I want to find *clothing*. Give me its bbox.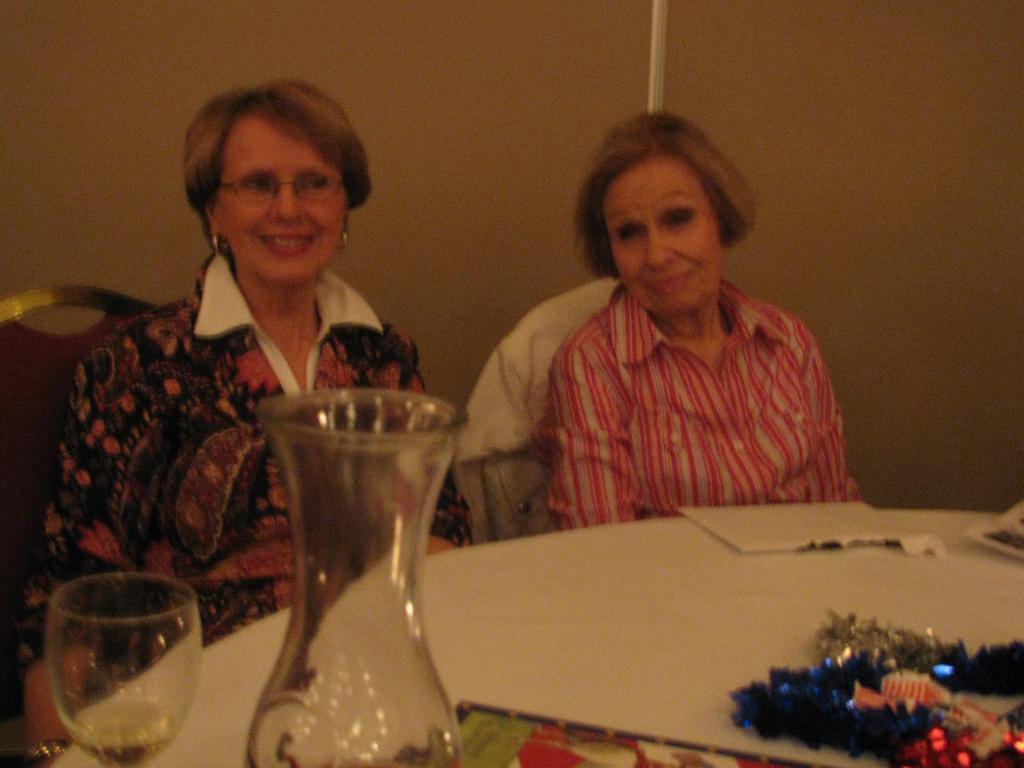
Rect(17, 243, 476, 698).
